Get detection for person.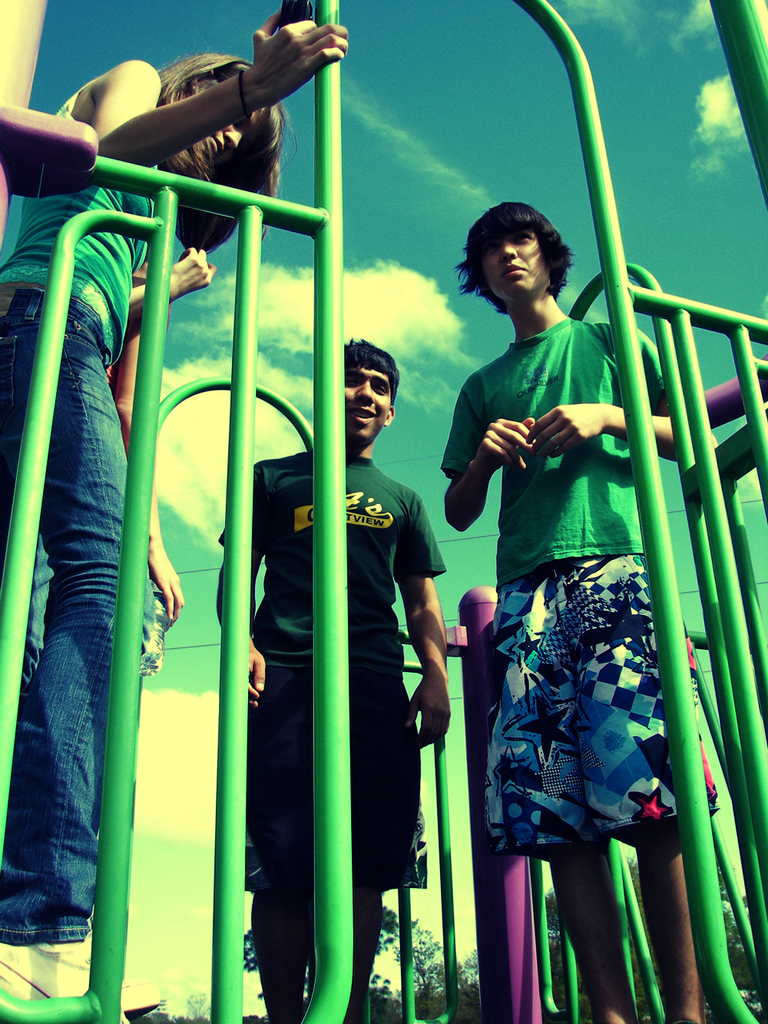
Detection: 0 2 351 1023.
